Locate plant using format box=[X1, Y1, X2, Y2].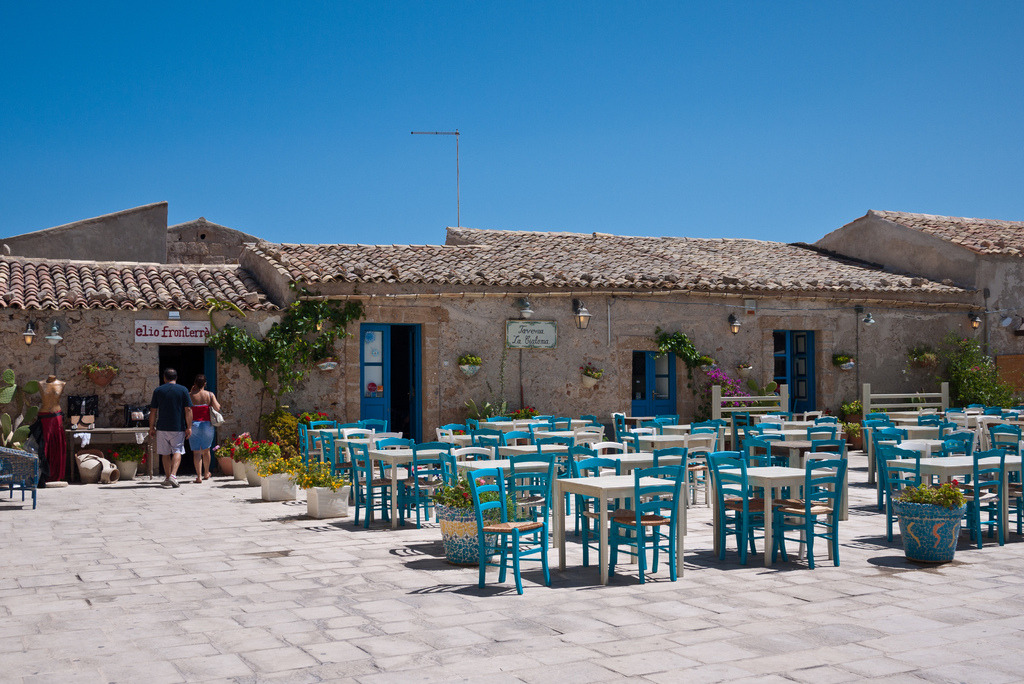
box=[0, 406, 36, 446].
